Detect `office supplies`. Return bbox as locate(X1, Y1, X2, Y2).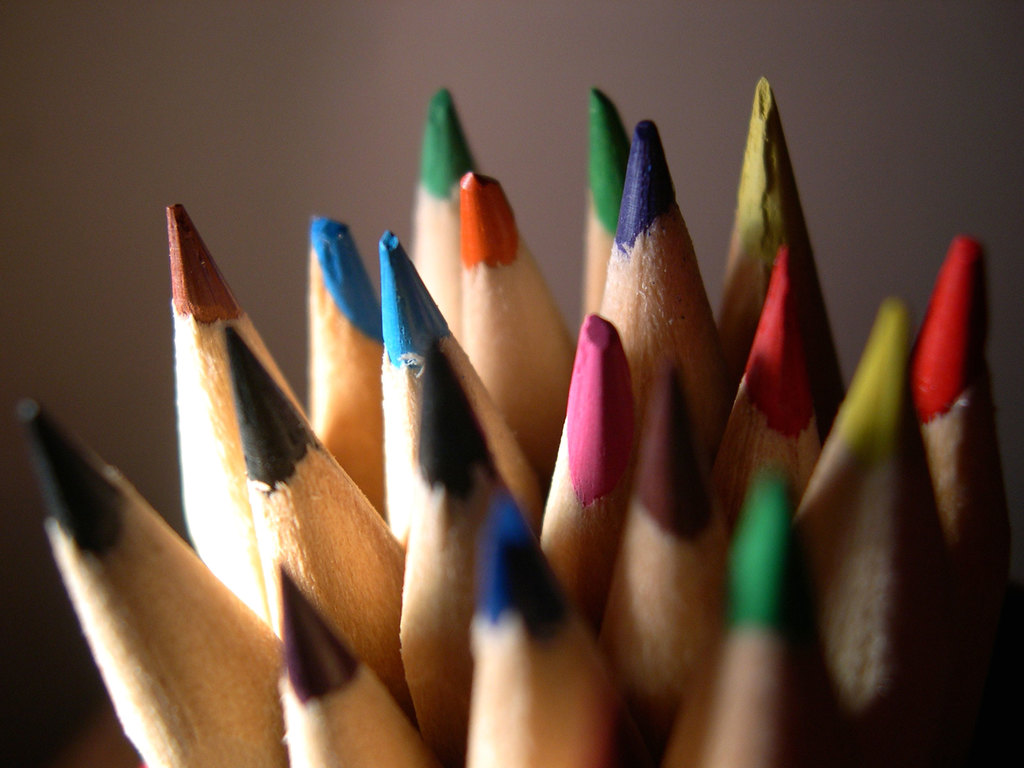
locate(11, 394, 281, 767).
